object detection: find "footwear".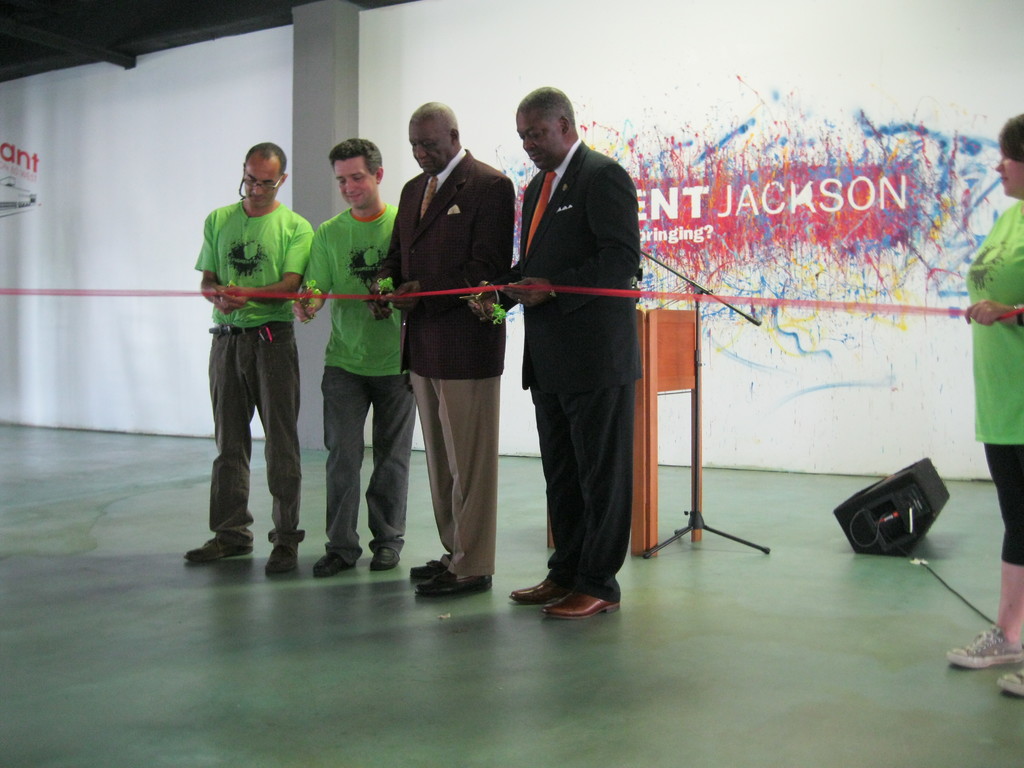
<box>947,621,1023,671</box>.
